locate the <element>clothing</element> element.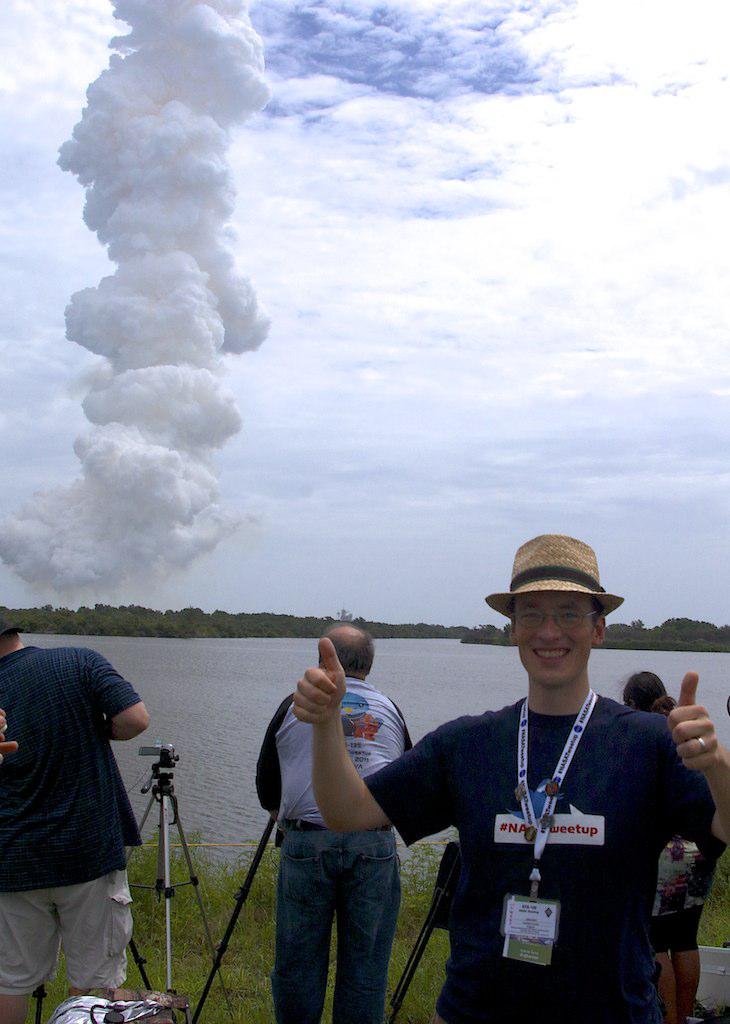
Element bbox: BBox(401, 655, 712, 991).
